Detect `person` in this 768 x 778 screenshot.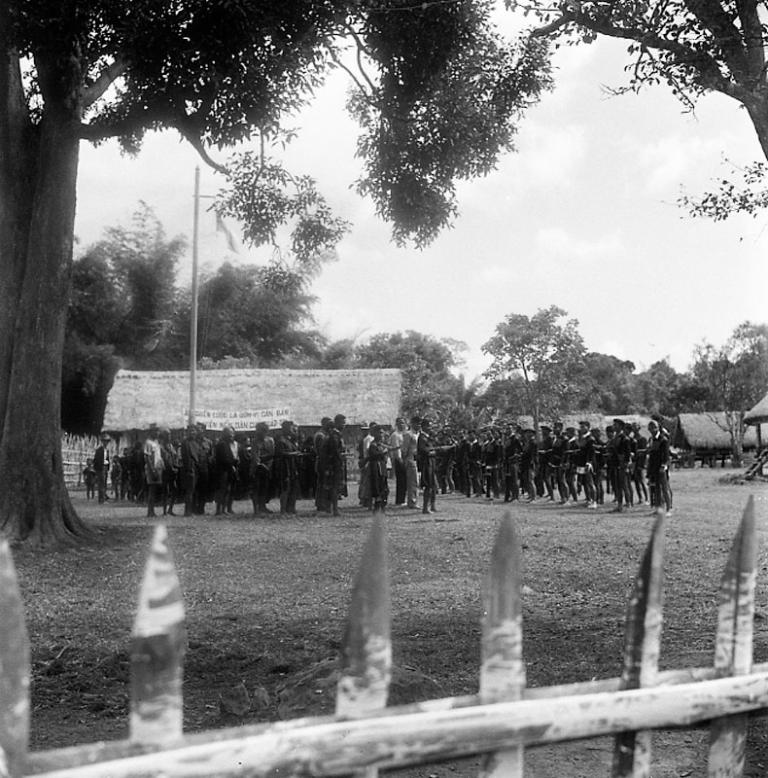
Detection: 249, 417, 280, 515.
